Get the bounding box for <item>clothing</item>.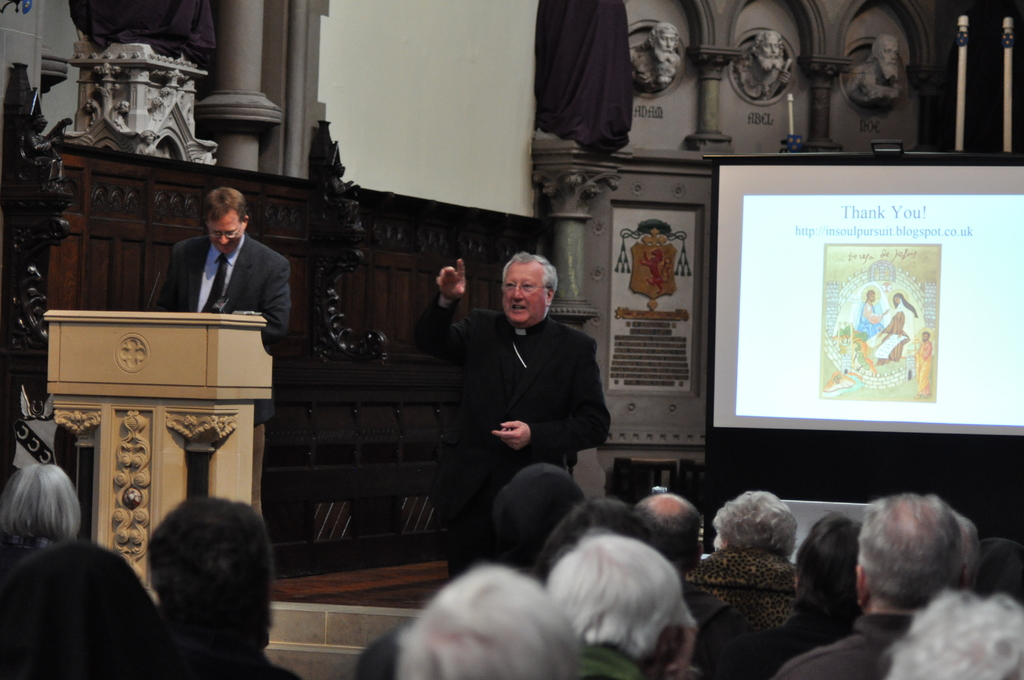
crop(354, 626, 403, 679).
